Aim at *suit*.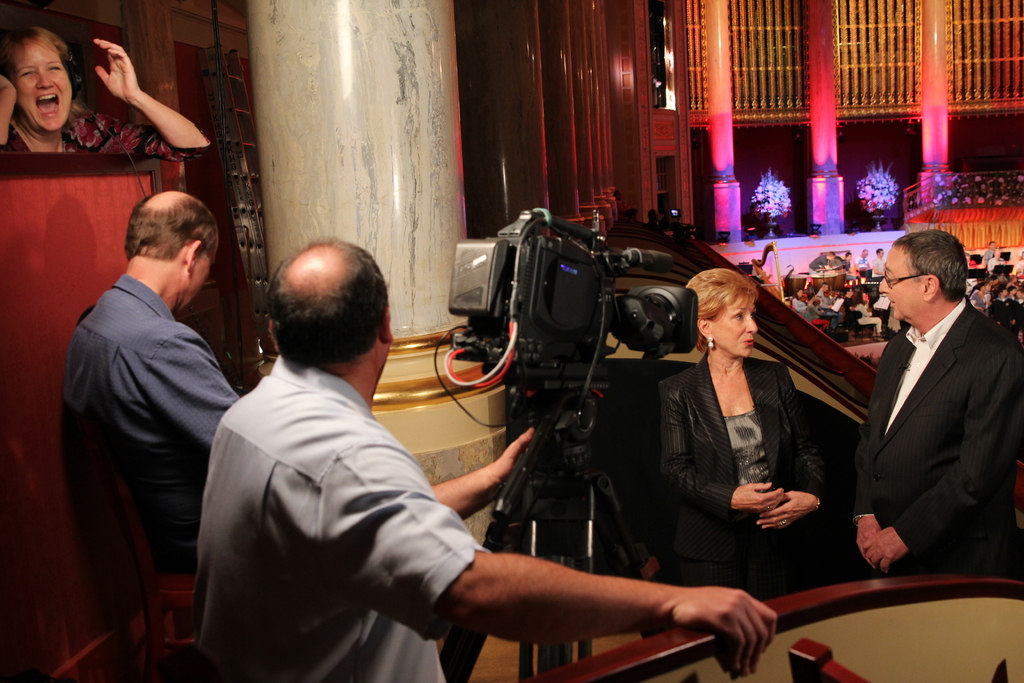
Aimed at (left=655, top=353, right=834, bottom=591).
